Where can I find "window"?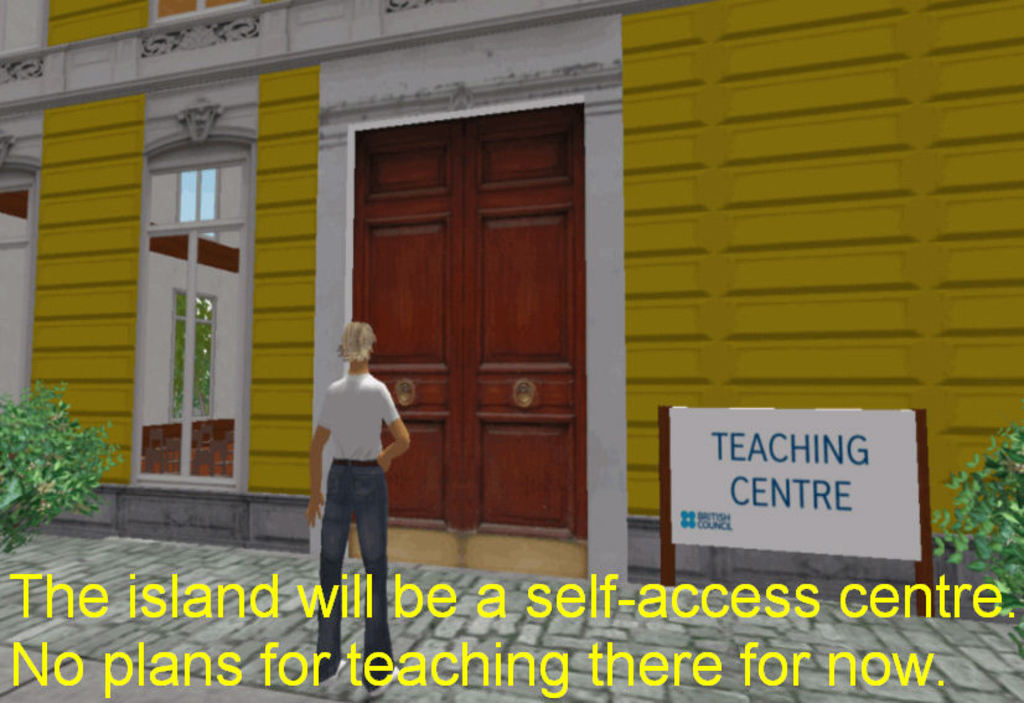
You can find it at Rect(0, 160, 41, 414).
